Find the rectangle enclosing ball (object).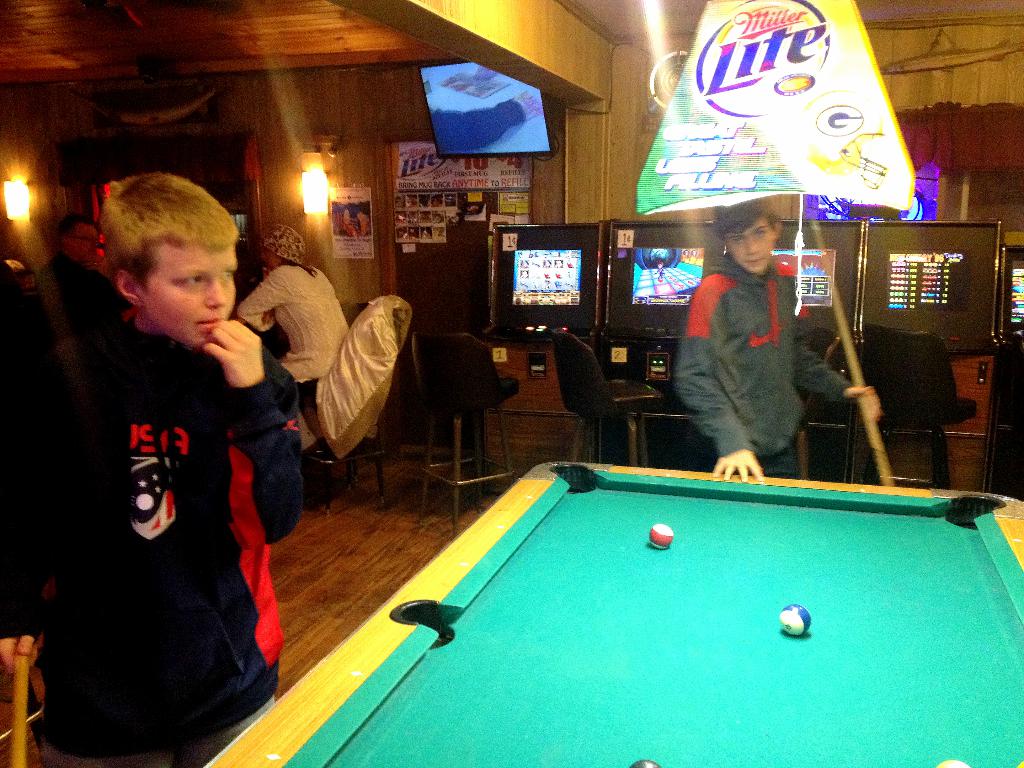
628 761 659 767.
